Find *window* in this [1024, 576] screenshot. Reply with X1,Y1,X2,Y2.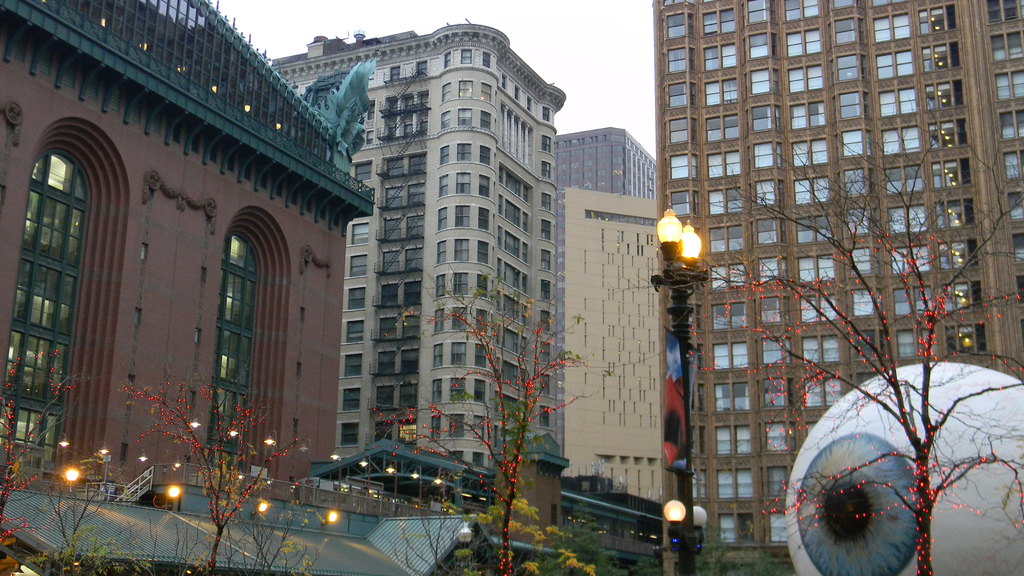
794,177,831,206.
